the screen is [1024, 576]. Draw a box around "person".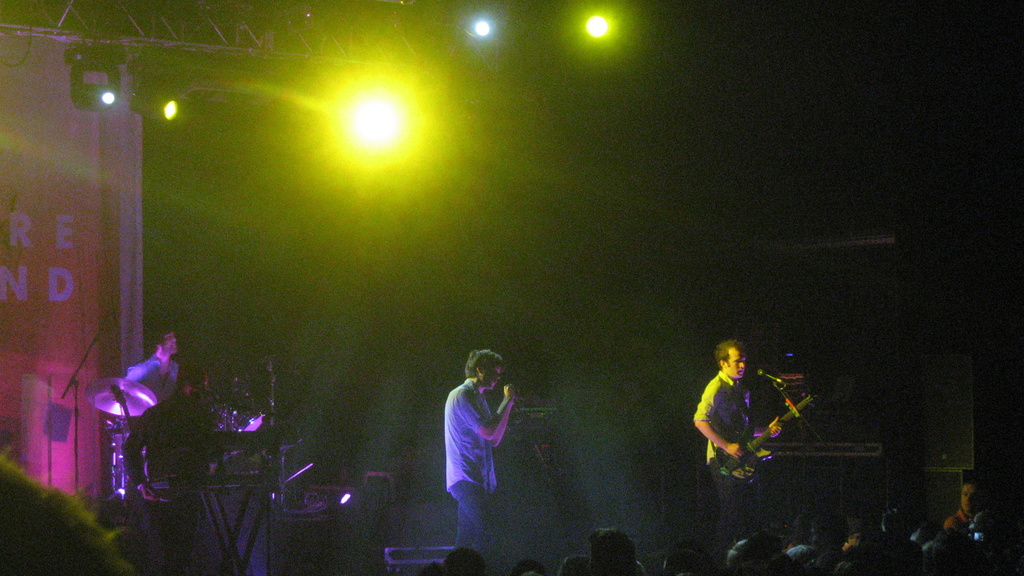
BBox(693, 336, 782, 572).
